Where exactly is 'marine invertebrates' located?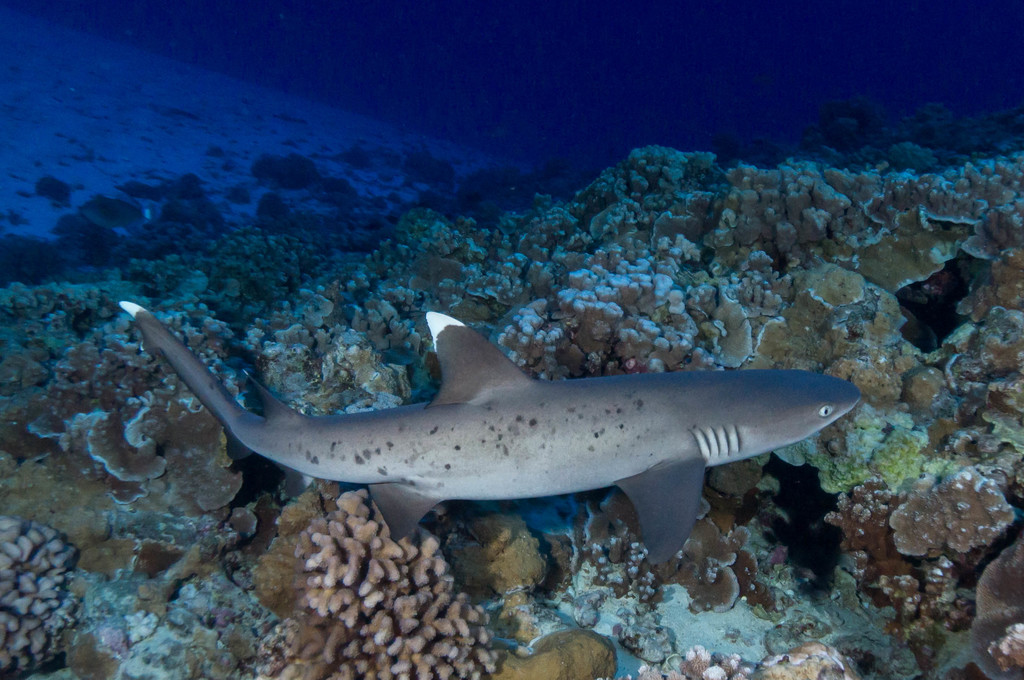
Its bounding box is select_region(290, 481, 509, 679).
